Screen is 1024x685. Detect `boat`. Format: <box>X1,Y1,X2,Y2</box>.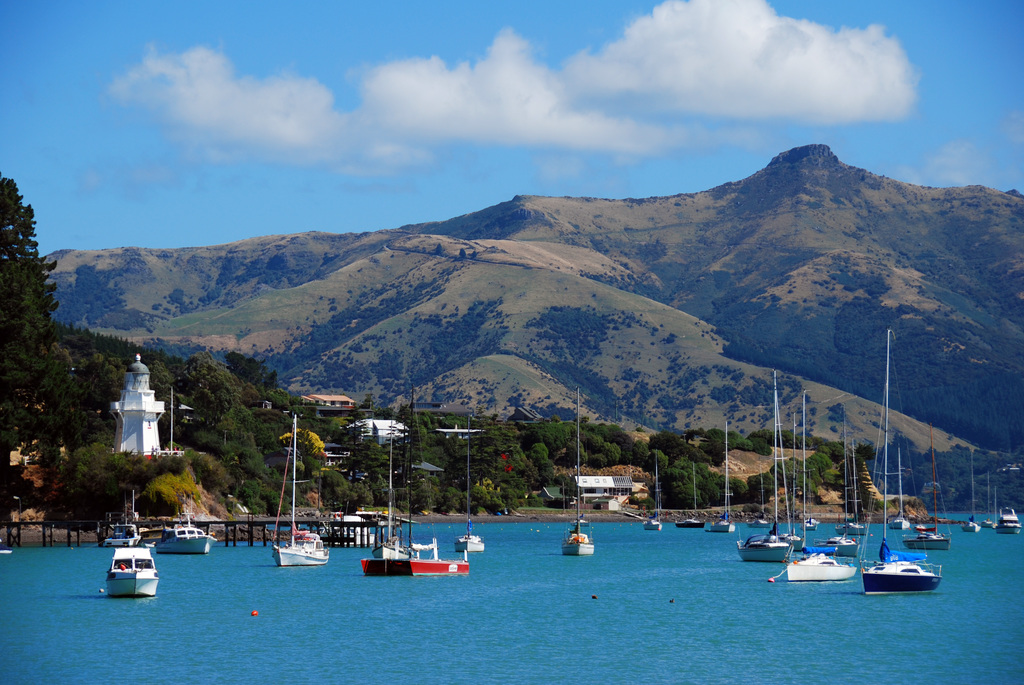
<box>641,445,666,531</box>.
